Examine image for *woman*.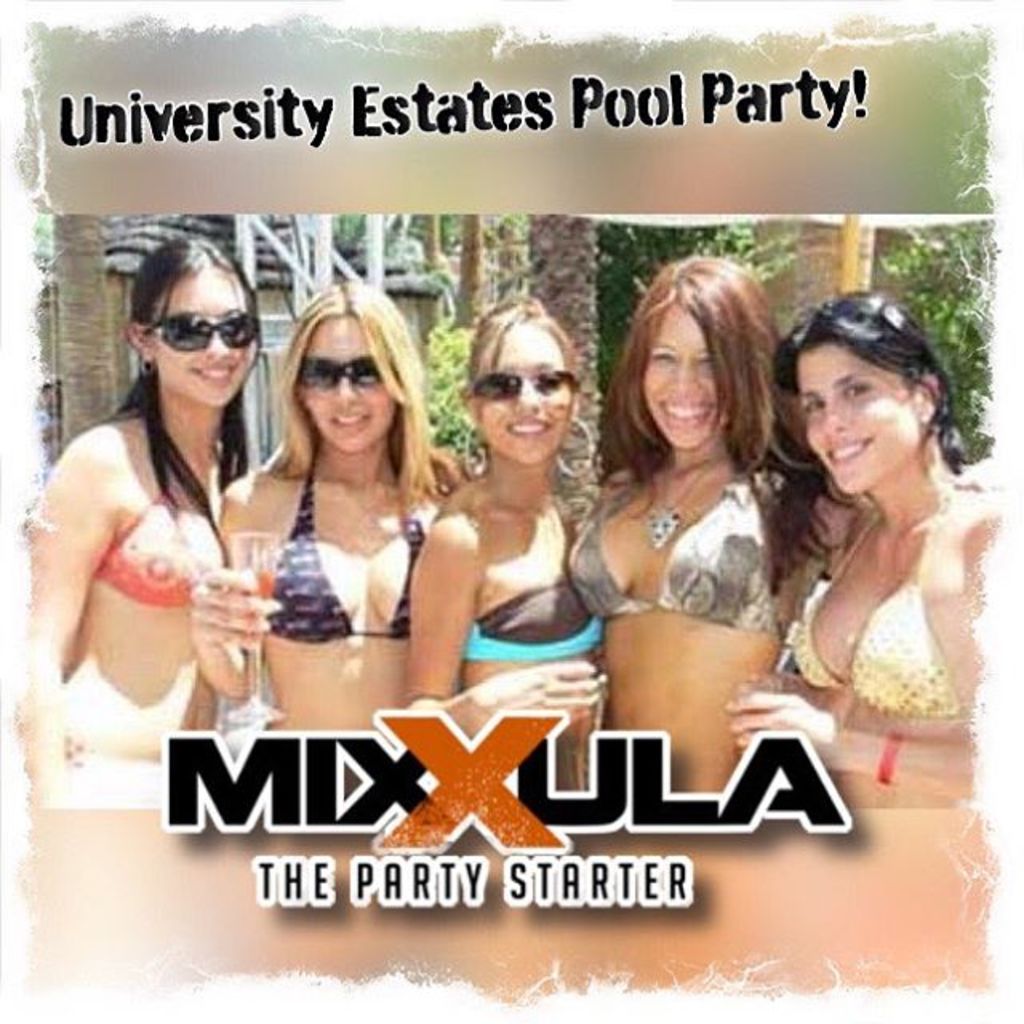
Examination result: box=[187, 285, 490, 781].
